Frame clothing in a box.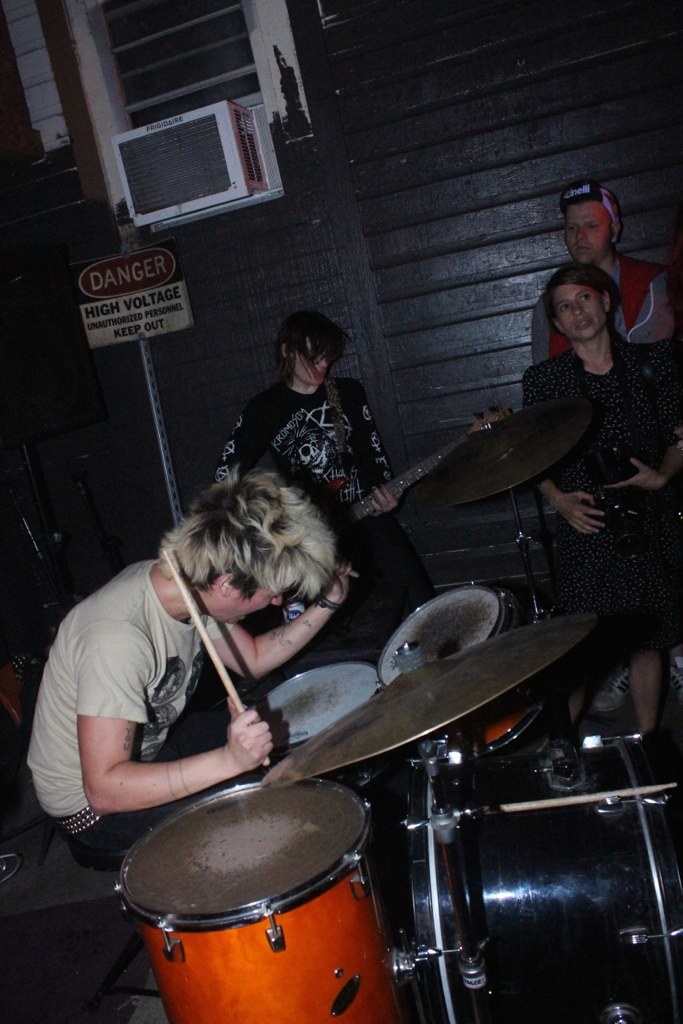
531:256:682:367.
